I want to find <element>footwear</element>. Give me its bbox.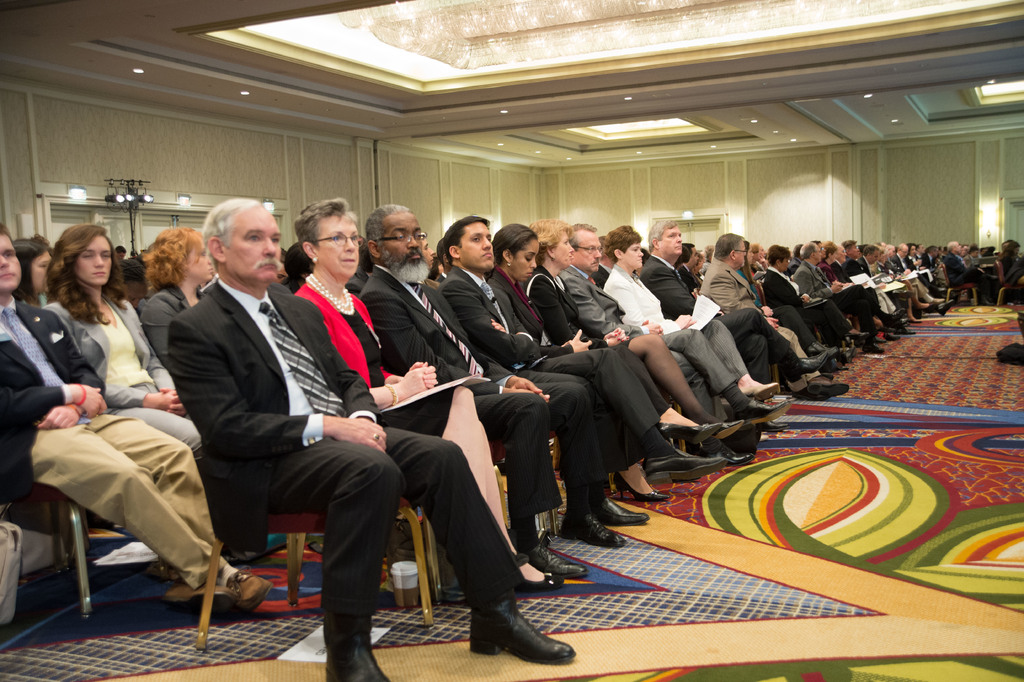
Rect(325, 614, 394, 681).
